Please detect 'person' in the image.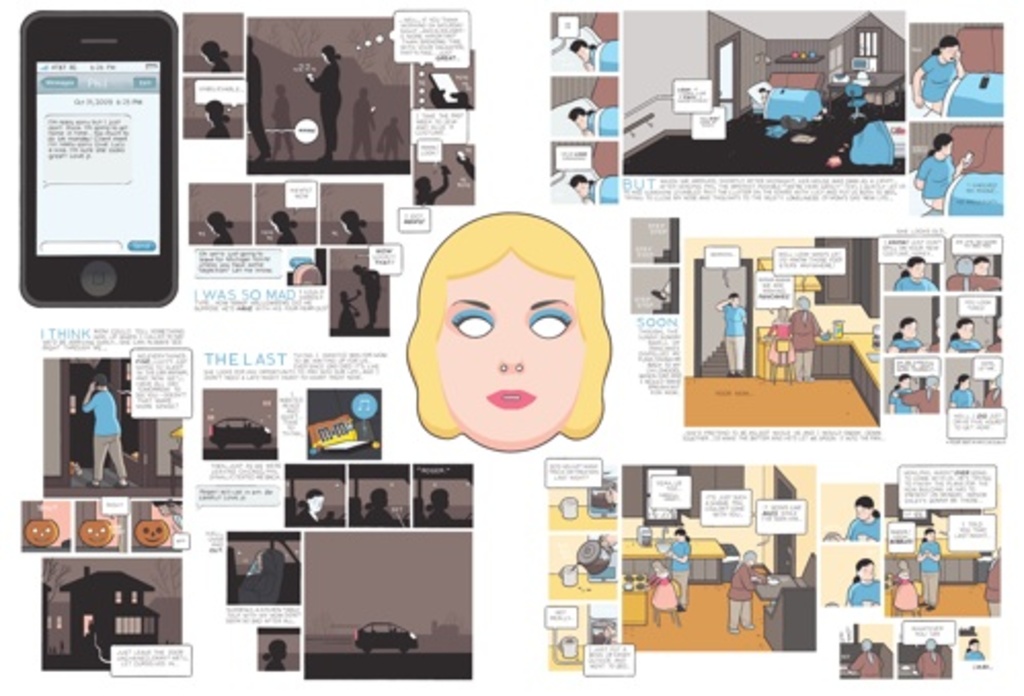
bbox=(913, 528, 944, 618).
